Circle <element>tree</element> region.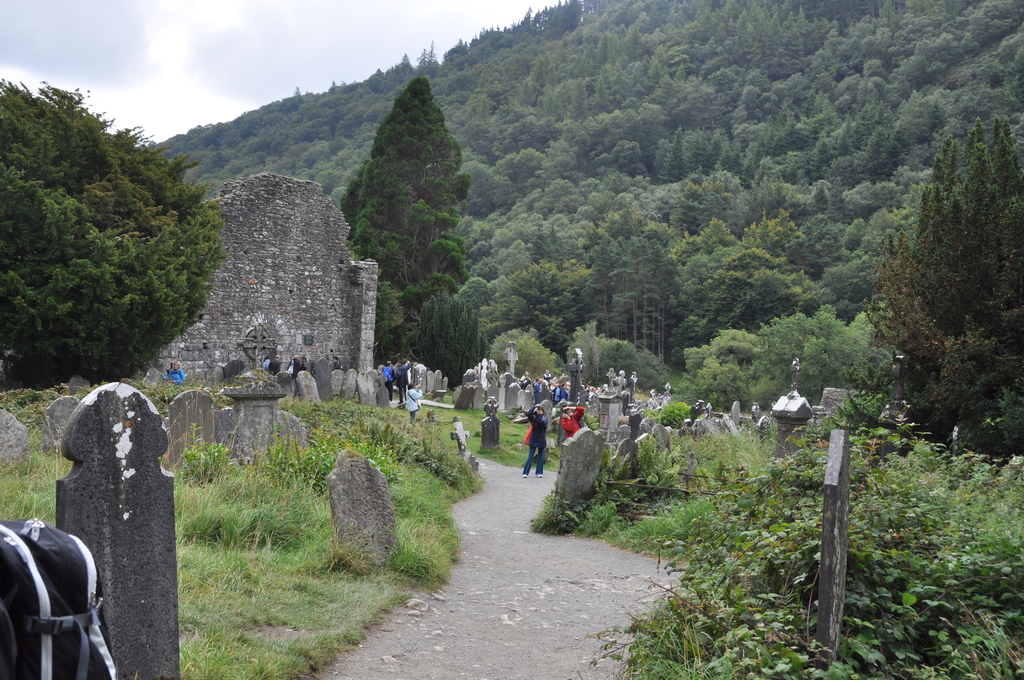
Region: rect(649, 121, 689, 190).
